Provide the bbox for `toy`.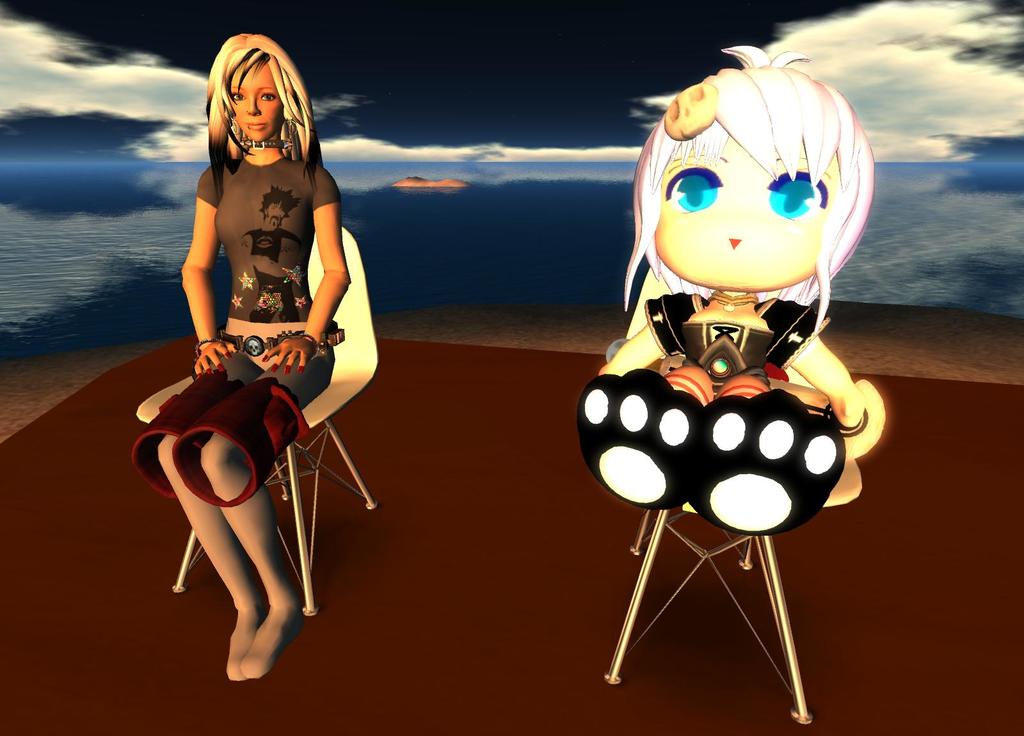
region(568, 48, 894, 705).
